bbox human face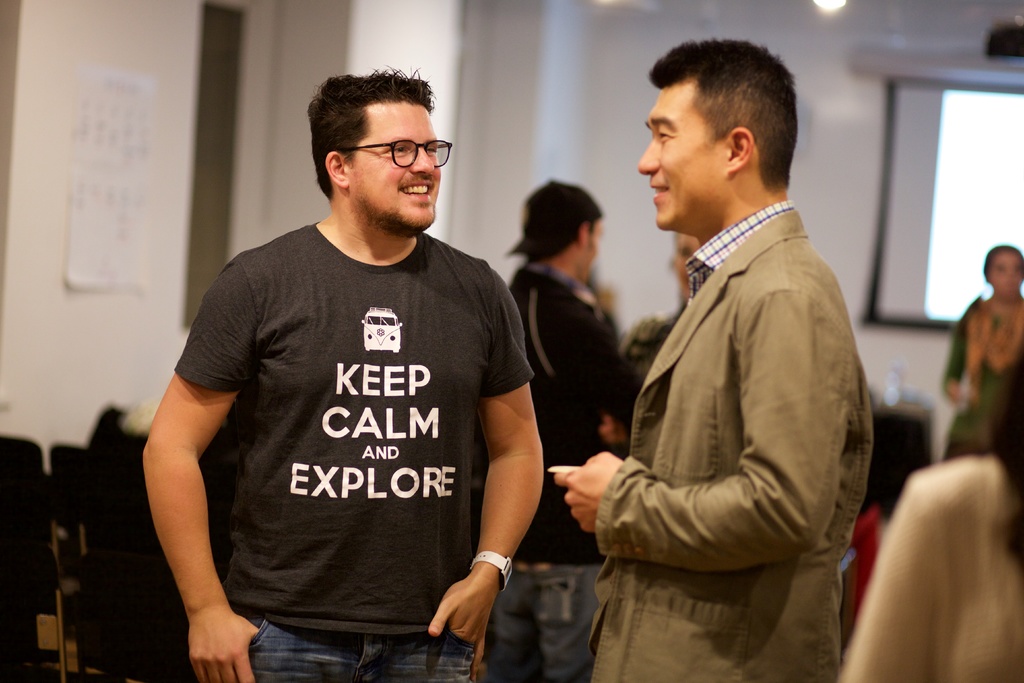
left=635, top=79, right=731, bottom=234
